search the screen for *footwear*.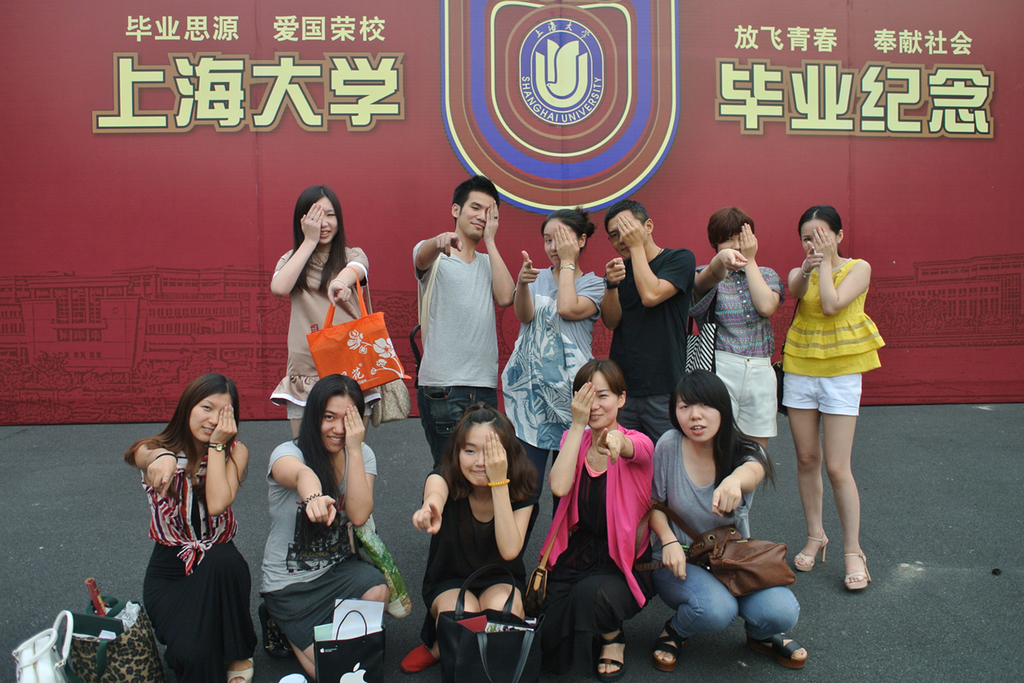
Found at {"x1": 595, "y1": 629, "x2": 626, "y2": 679}.
